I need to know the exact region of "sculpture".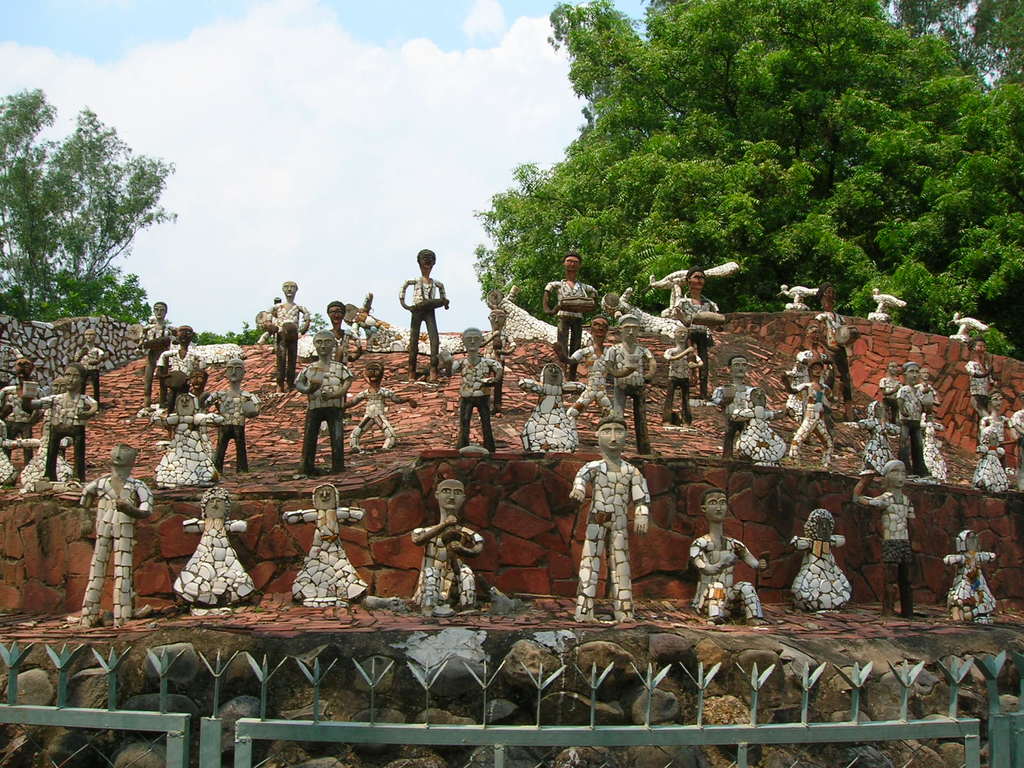
Region: select_region(605, 312, 657, 456).
